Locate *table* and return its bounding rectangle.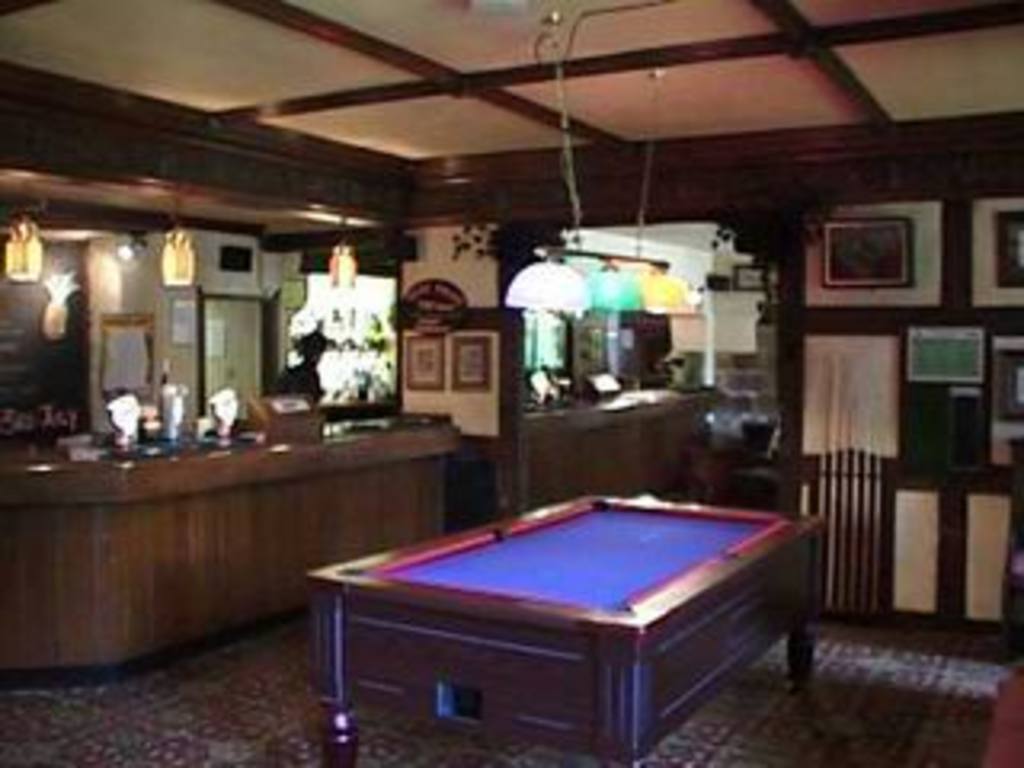
[left=304, top=490, right=826, bottom=765].
